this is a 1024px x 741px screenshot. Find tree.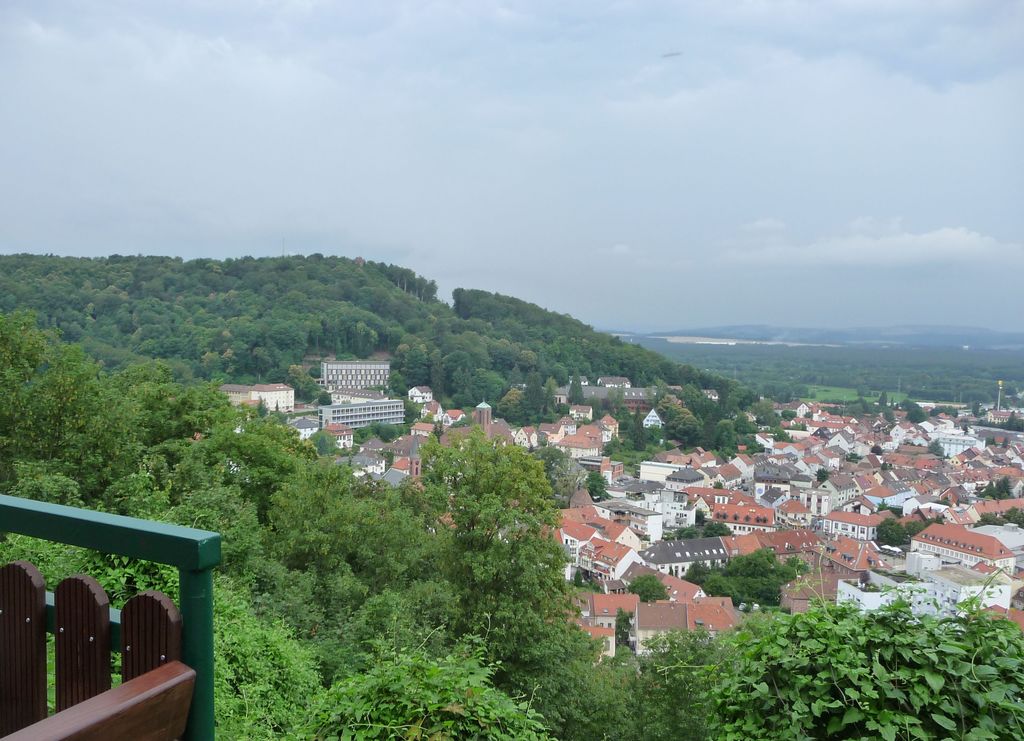
Bounding box: [776, 382, 797, 403].
